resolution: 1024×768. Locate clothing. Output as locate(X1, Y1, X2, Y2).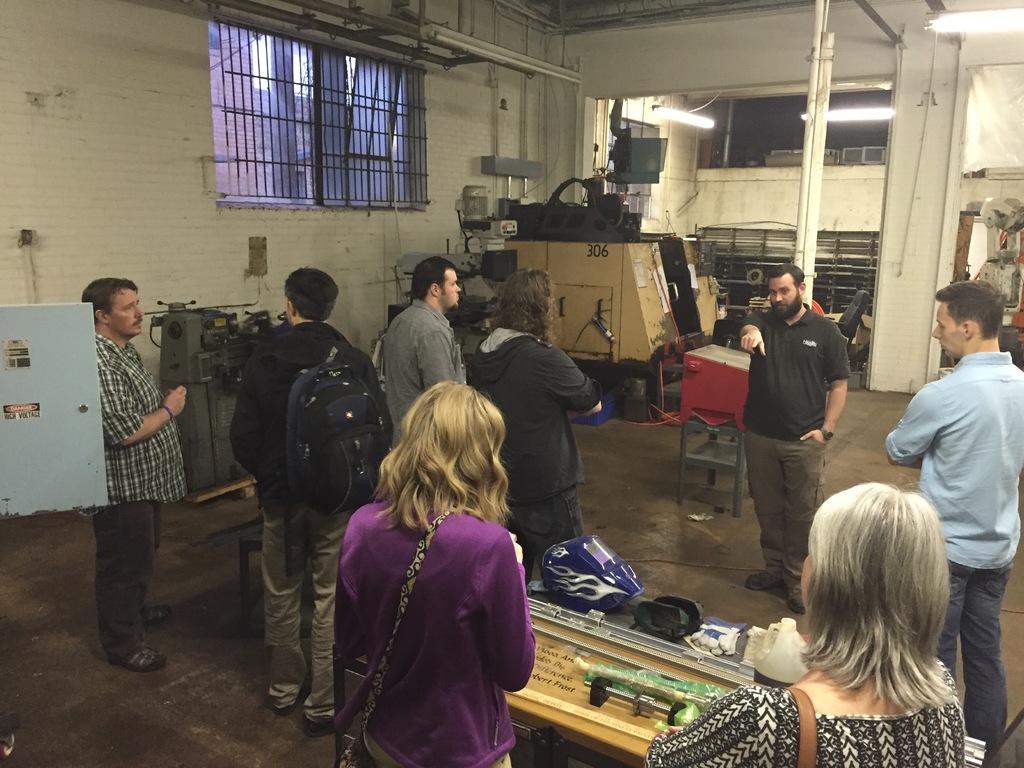
locate(84, 336, 184, 653).
